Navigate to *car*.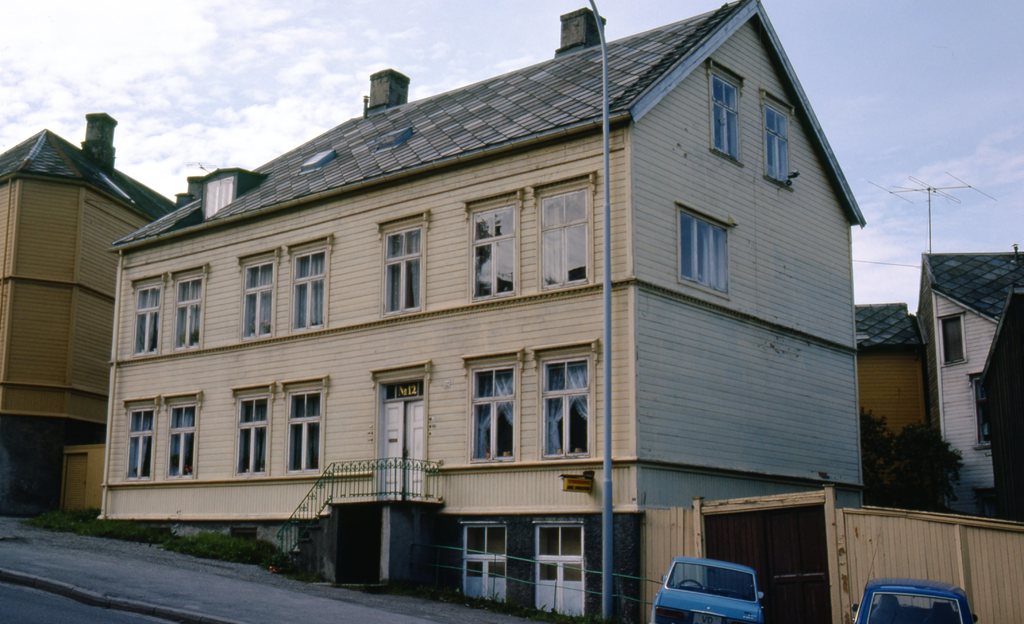
Navigation target: detection(850, 544, 980, 623).
